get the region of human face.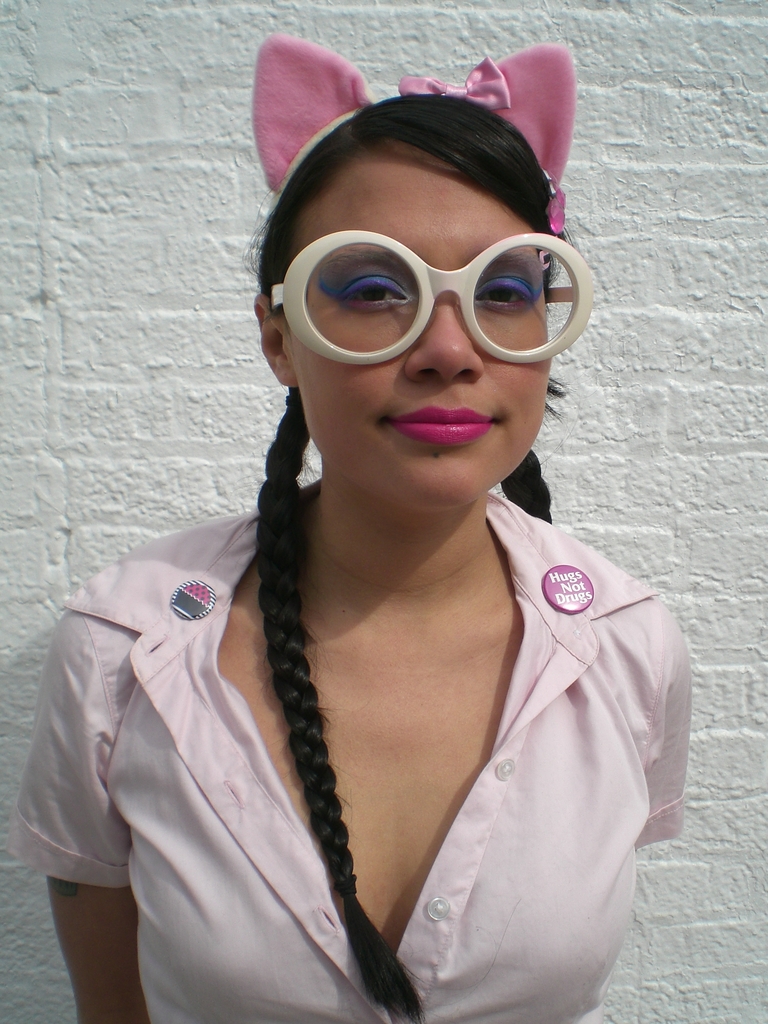
locate(286, 141, 550, 512).
